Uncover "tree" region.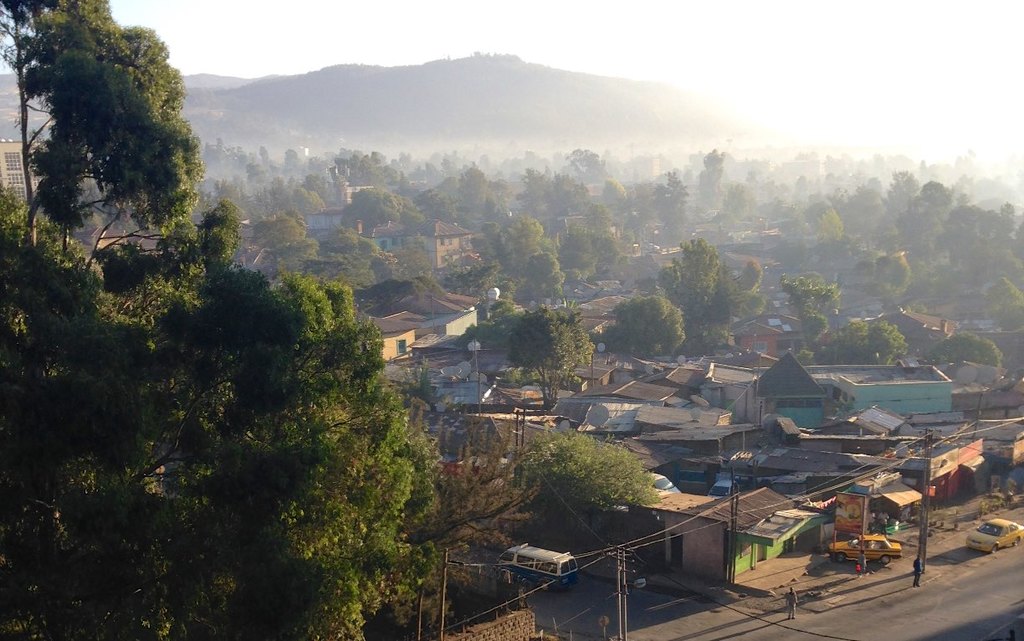
Uncovered: box=[506, 219, 536, 263].
